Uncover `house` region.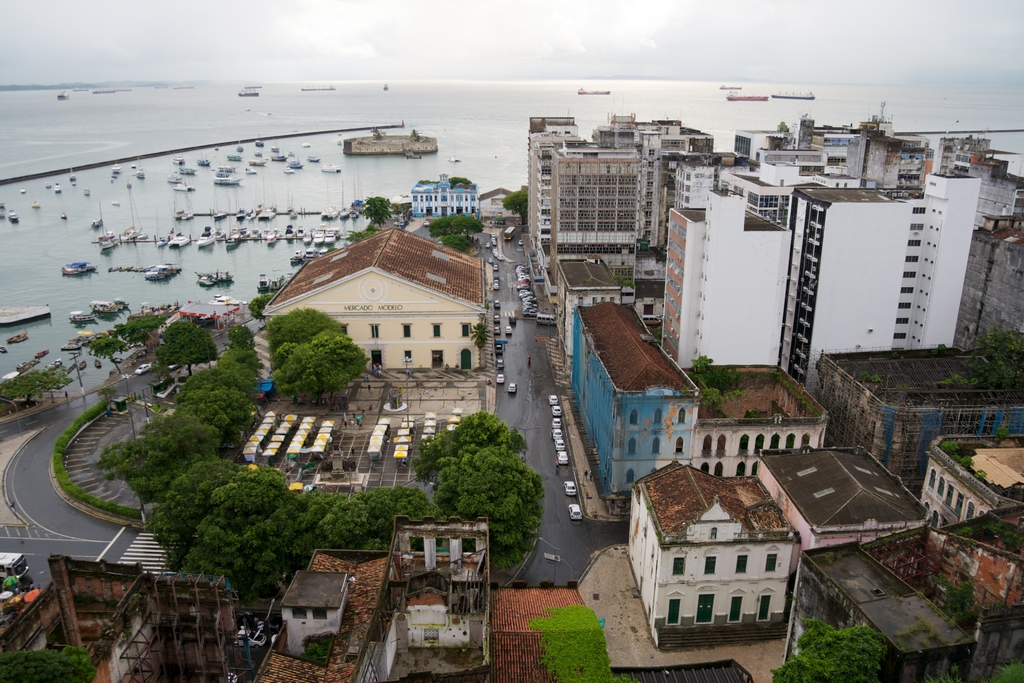
Uncovered: <bbox>966, 208, 1023, 350</bbox>.
